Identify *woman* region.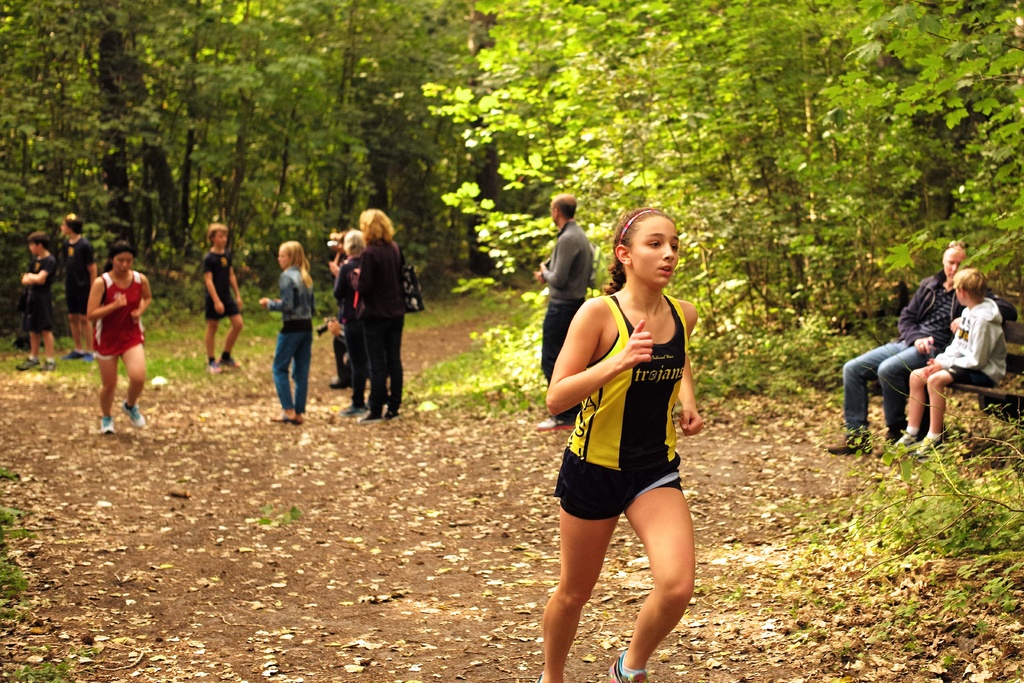
Region: left=84, top=242, right=155, bottom=436.
